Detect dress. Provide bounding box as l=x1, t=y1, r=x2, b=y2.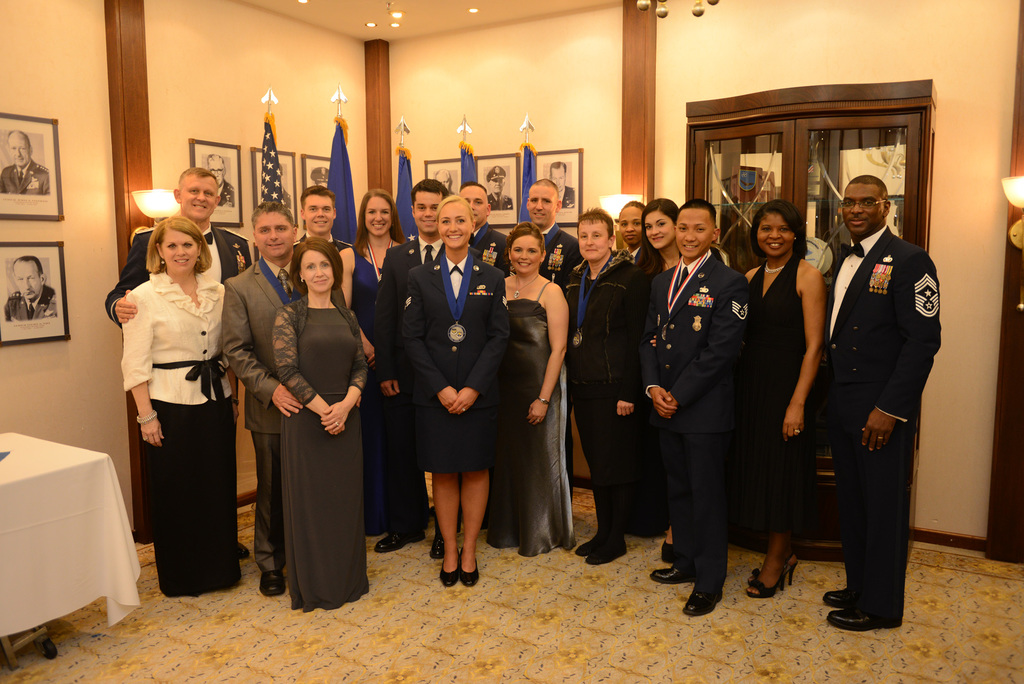
l=120, t=273, r=246, b=610.
